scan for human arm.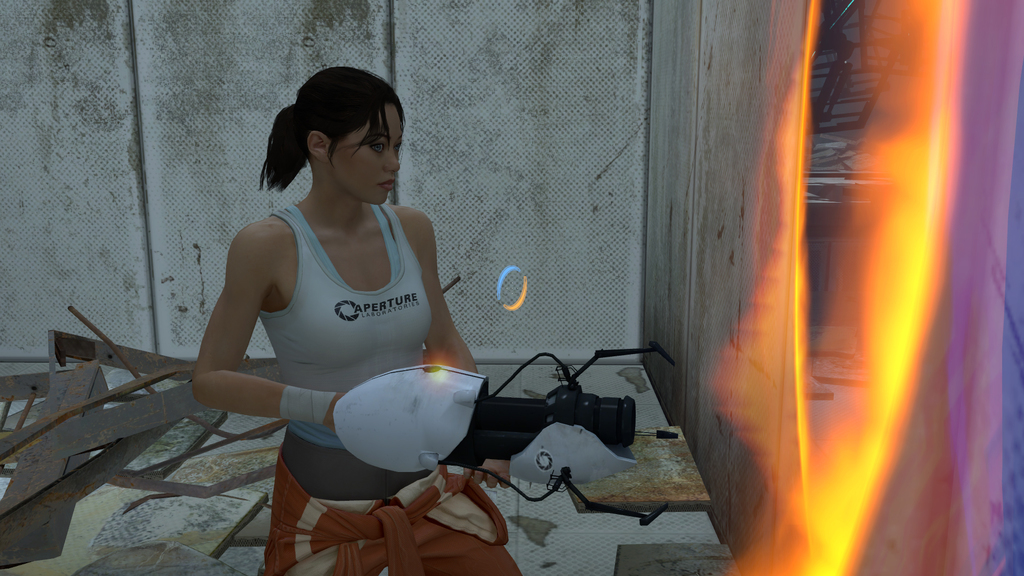
Scan result: select_region(394, 204, 509, 486).
